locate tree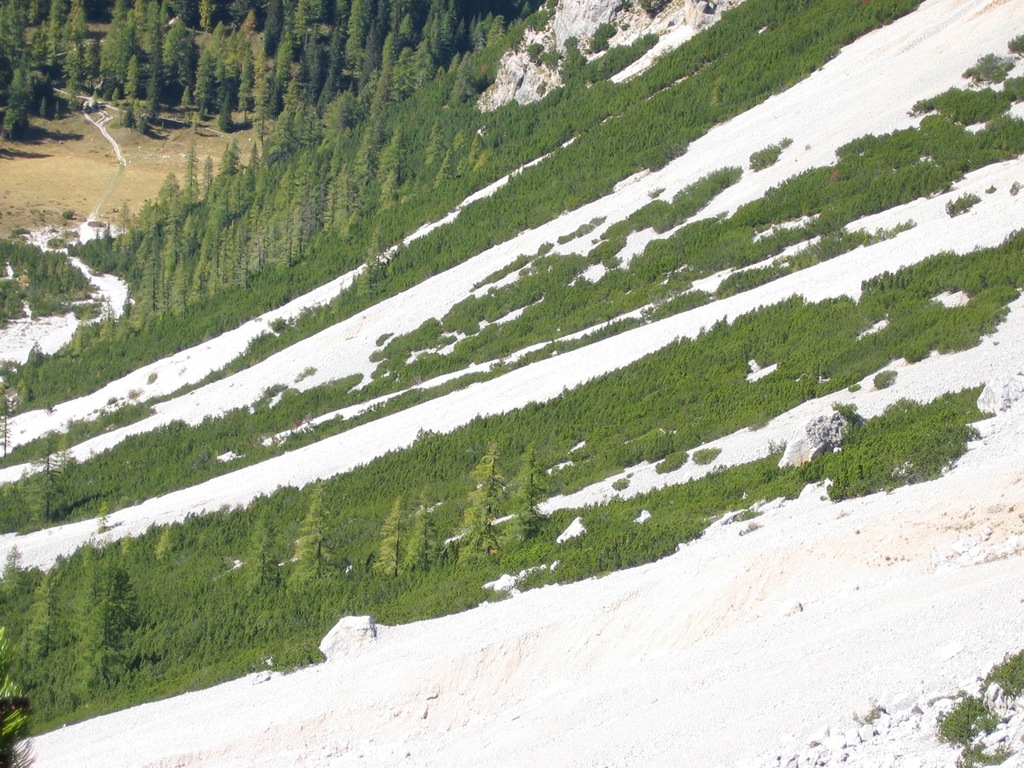
74, 492, 146, 706
